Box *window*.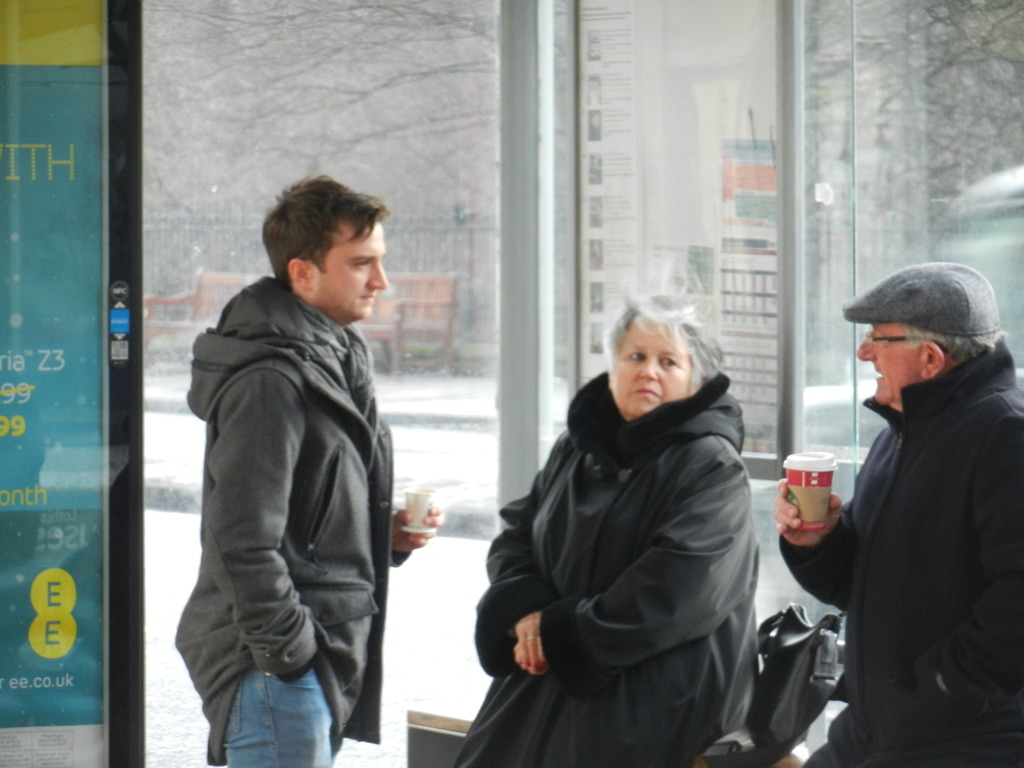
[585,198,602,227].
